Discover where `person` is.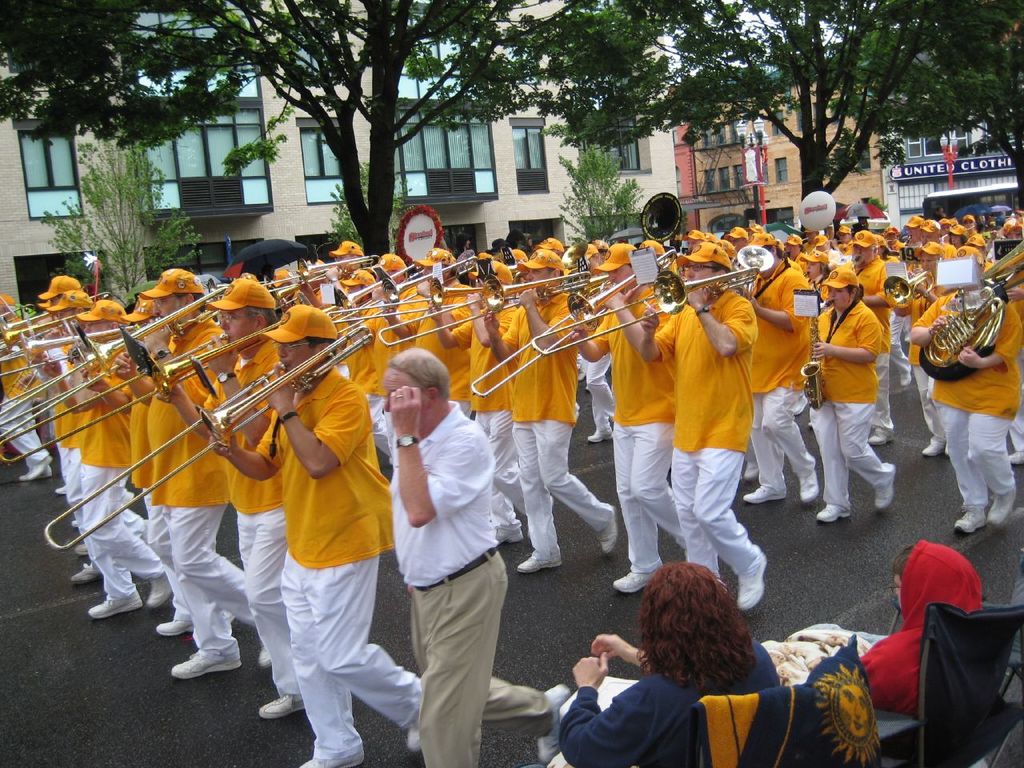
Discovered at box=[418, 345, 576, 767].
